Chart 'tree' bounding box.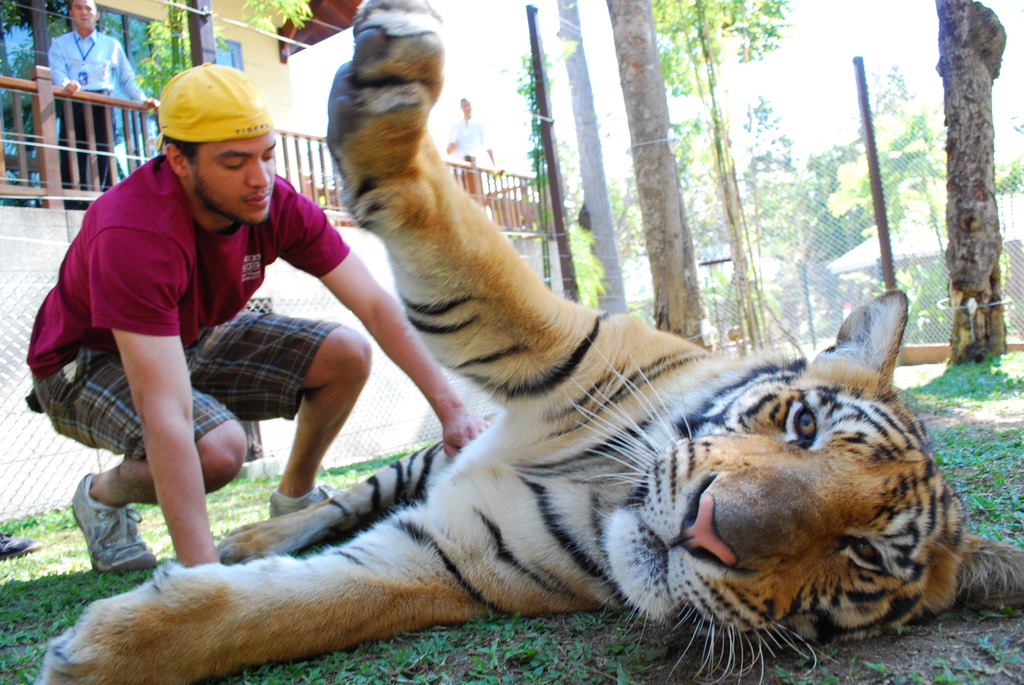
Charted: {"left": 831, "top": 51, "right": 1023, "bottom": 239}.
